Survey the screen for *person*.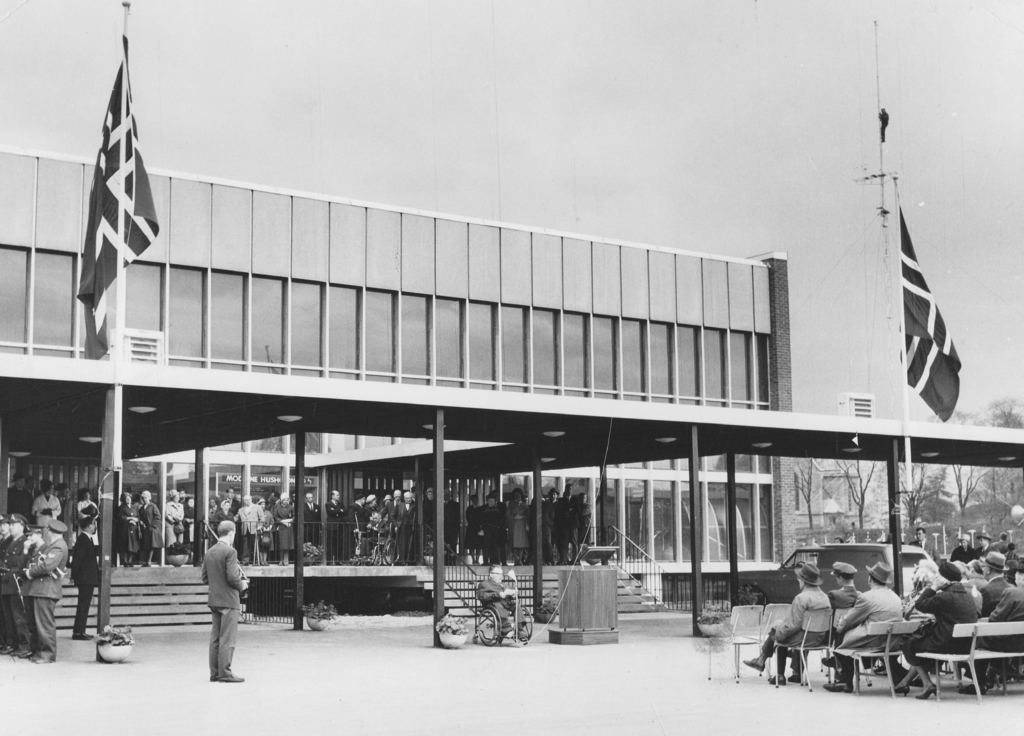
Survey found: 72, 506, 102, 652.
